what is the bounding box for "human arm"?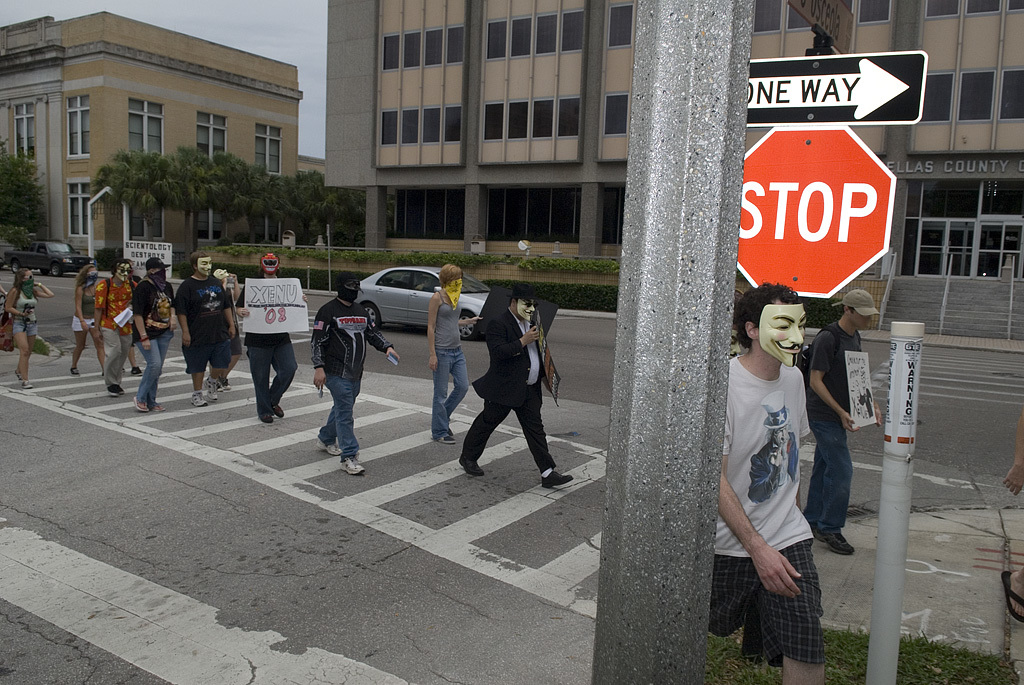
(left=807, top=331, right=856, bottom=430).
